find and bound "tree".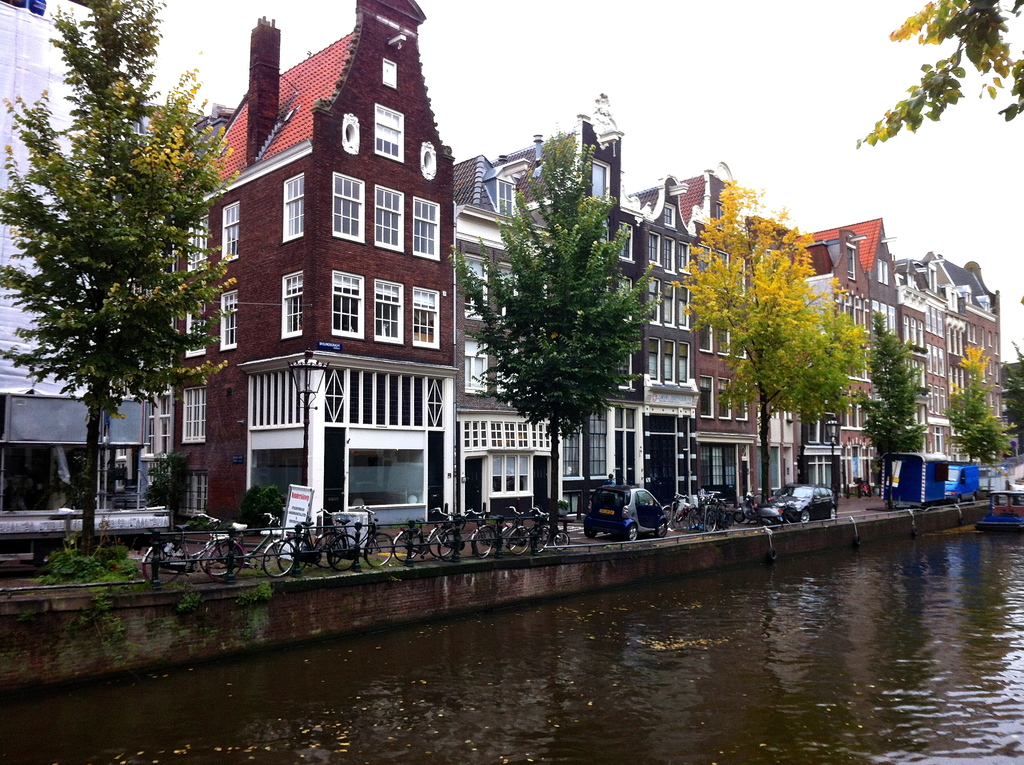
Bound: (857,307,920,516).
